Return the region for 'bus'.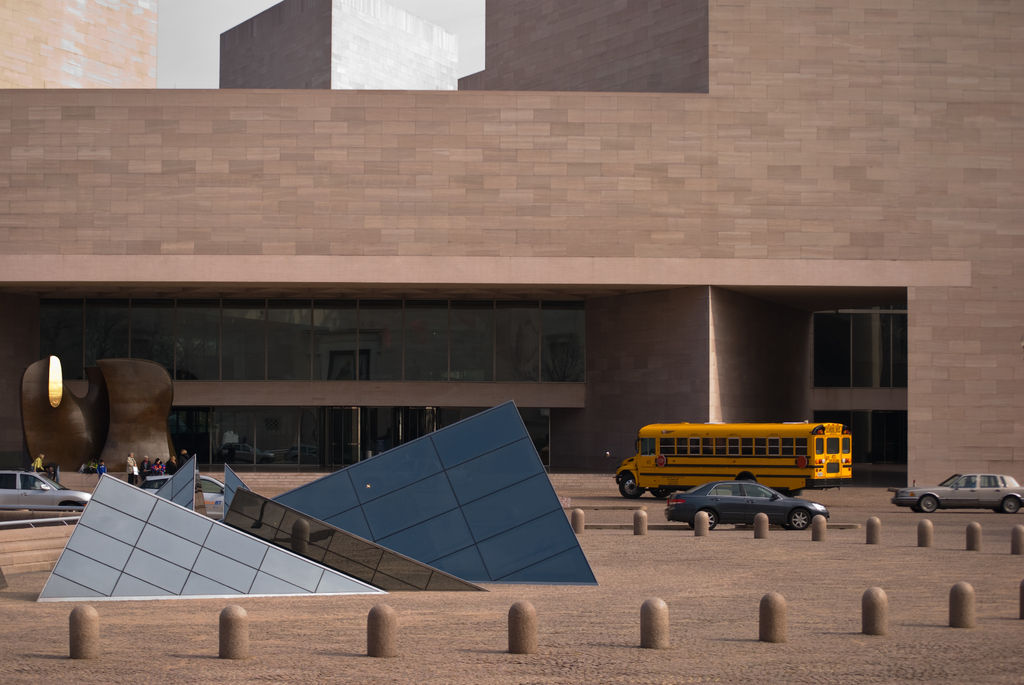
detection(614, 421, 852, 500).
